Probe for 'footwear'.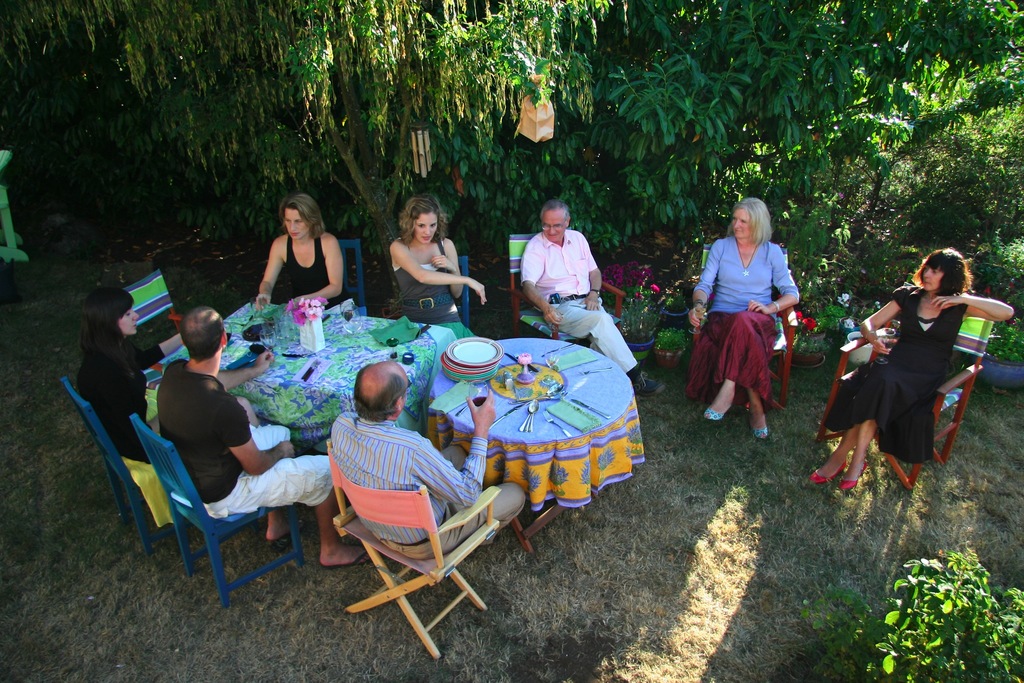
Probe result: [703,408,728,420].
